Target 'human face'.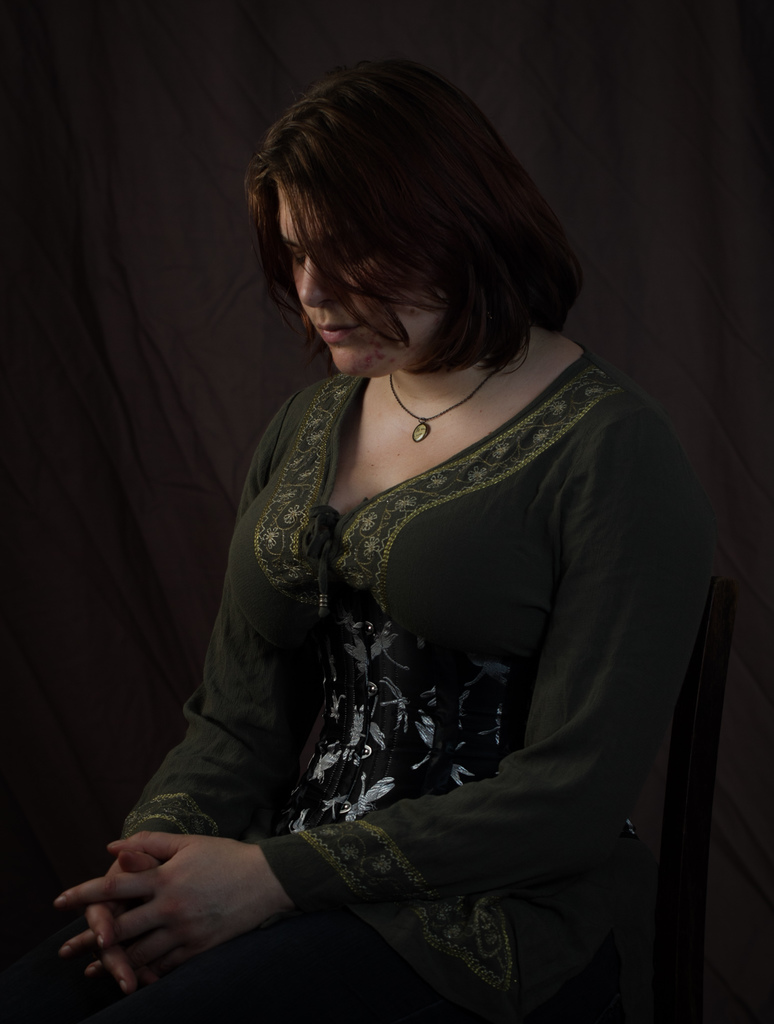
Target region: crop(271, 181, 443, 381).
